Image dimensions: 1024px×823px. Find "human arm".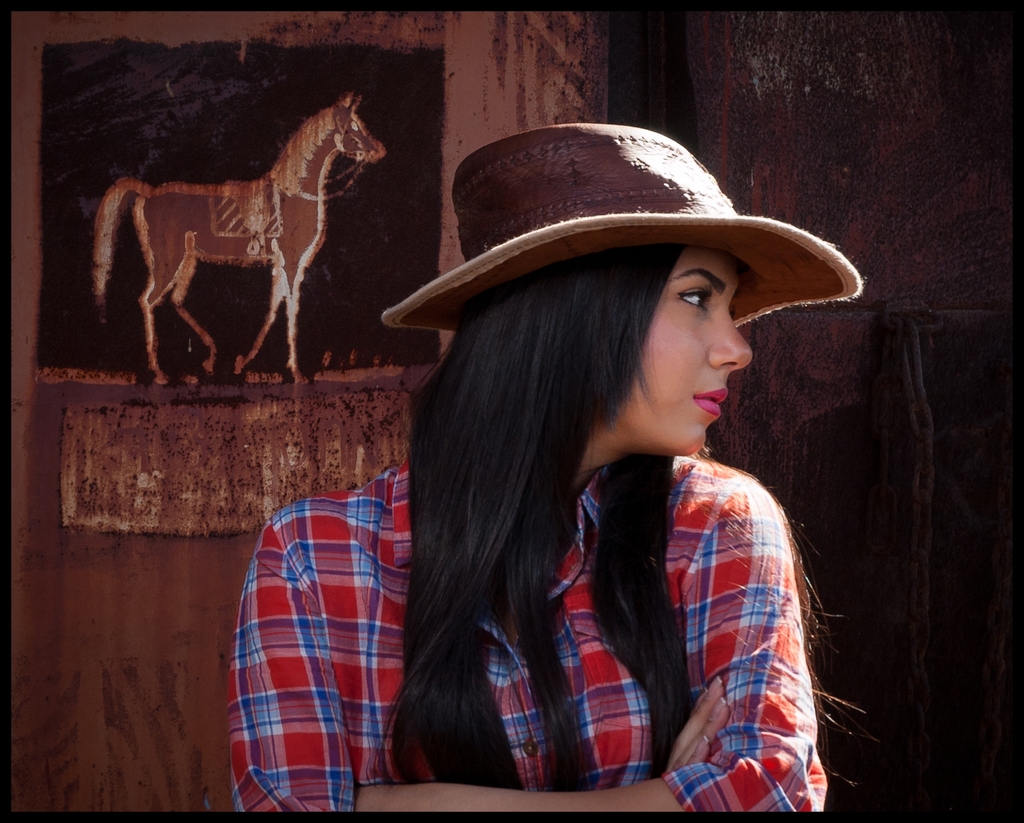
bbox(236, 475, 735, 815).
